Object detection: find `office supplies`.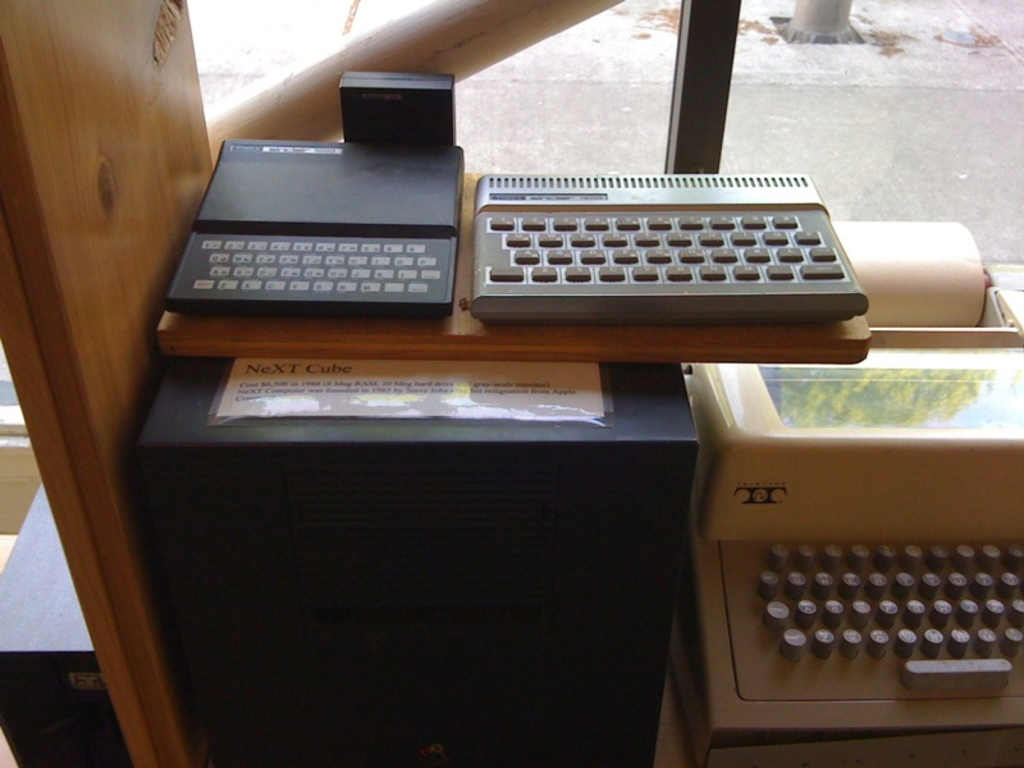
bbox=[164, 72, 463, 314].
